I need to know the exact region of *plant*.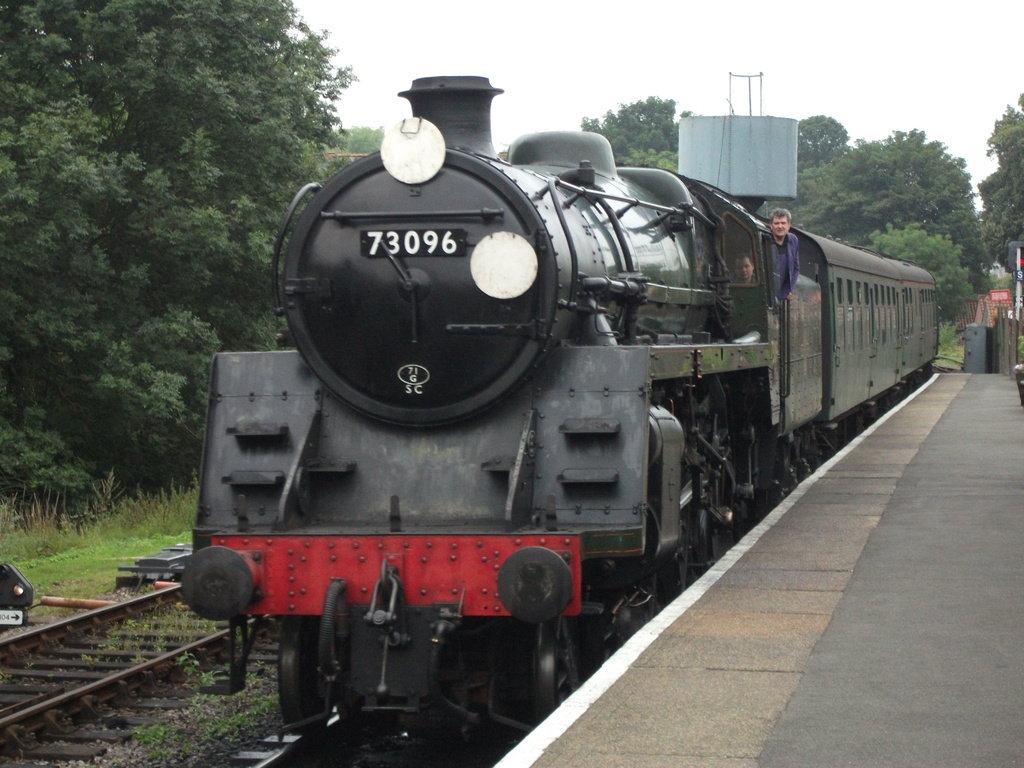
Region: 177 651 206 680.
